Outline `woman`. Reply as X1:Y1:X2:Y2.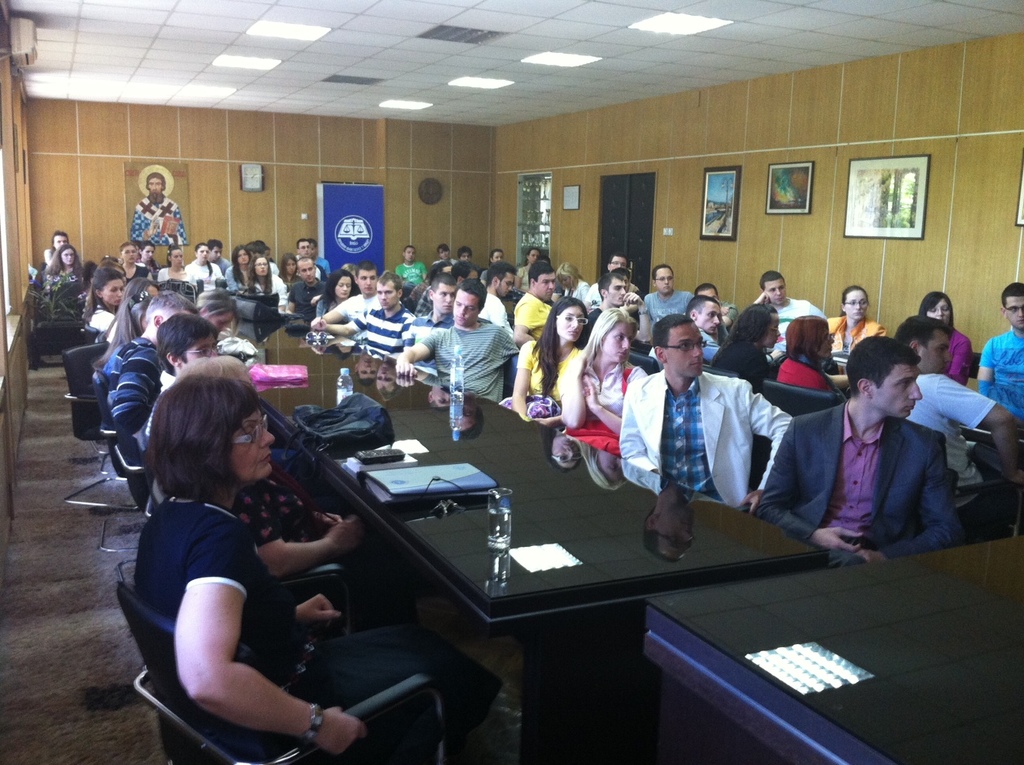
499:297:582:428.
